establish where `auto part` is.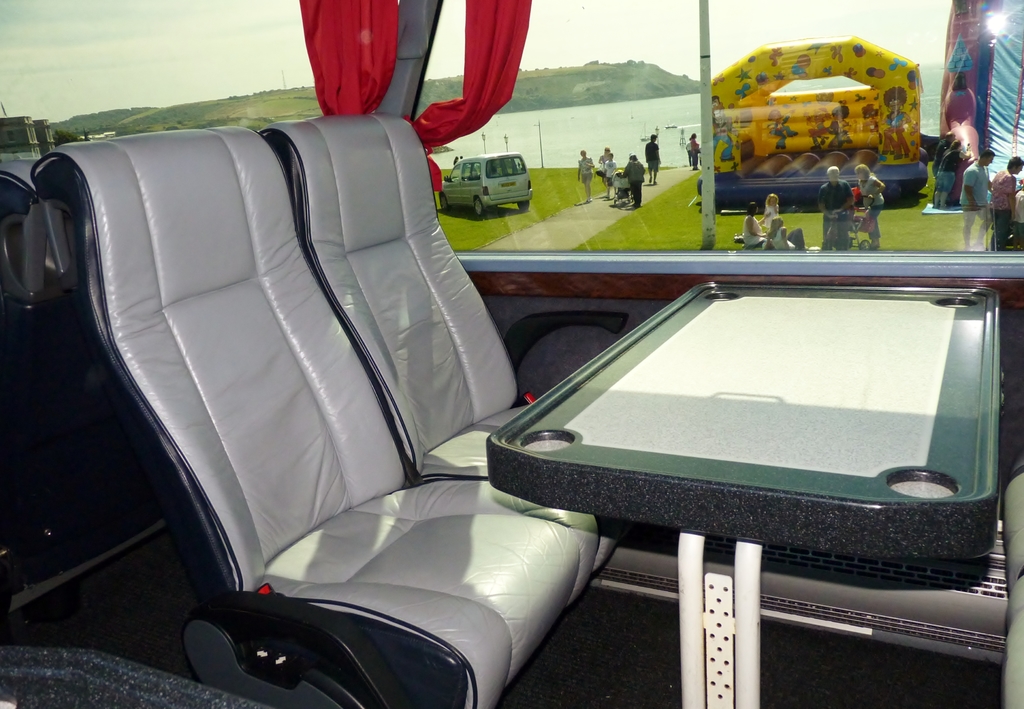
Established at locate(675, 523, 765, 708).
